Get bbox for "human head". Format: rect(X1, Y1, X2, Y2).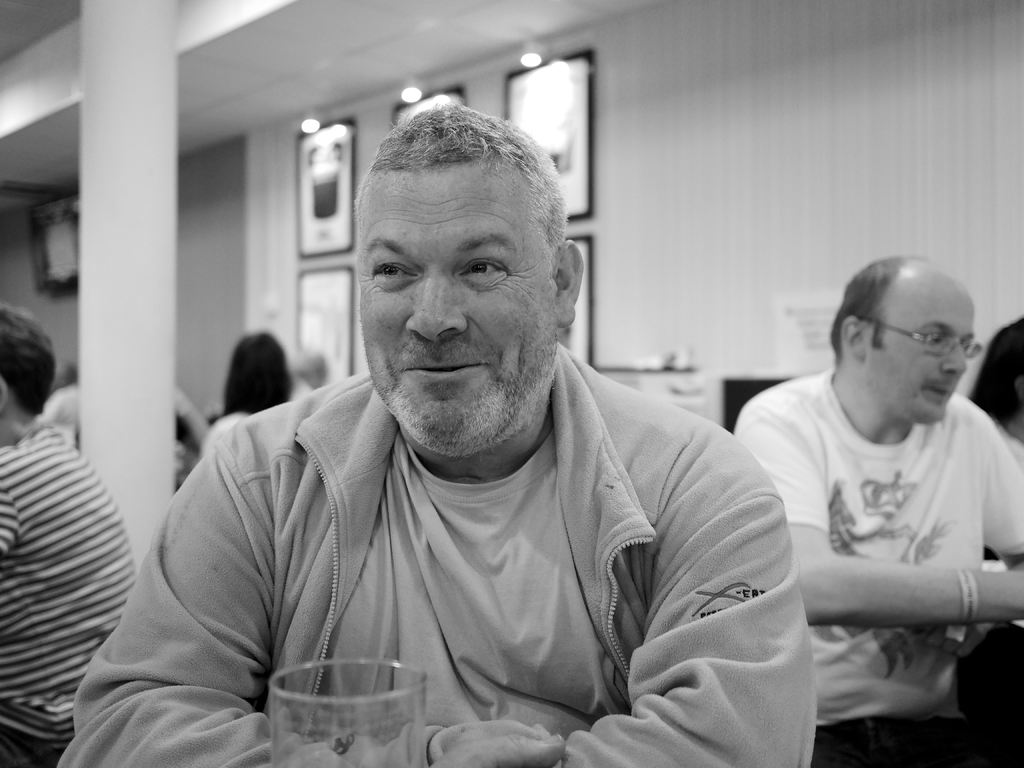
rect(0, 304, 59, 431).
